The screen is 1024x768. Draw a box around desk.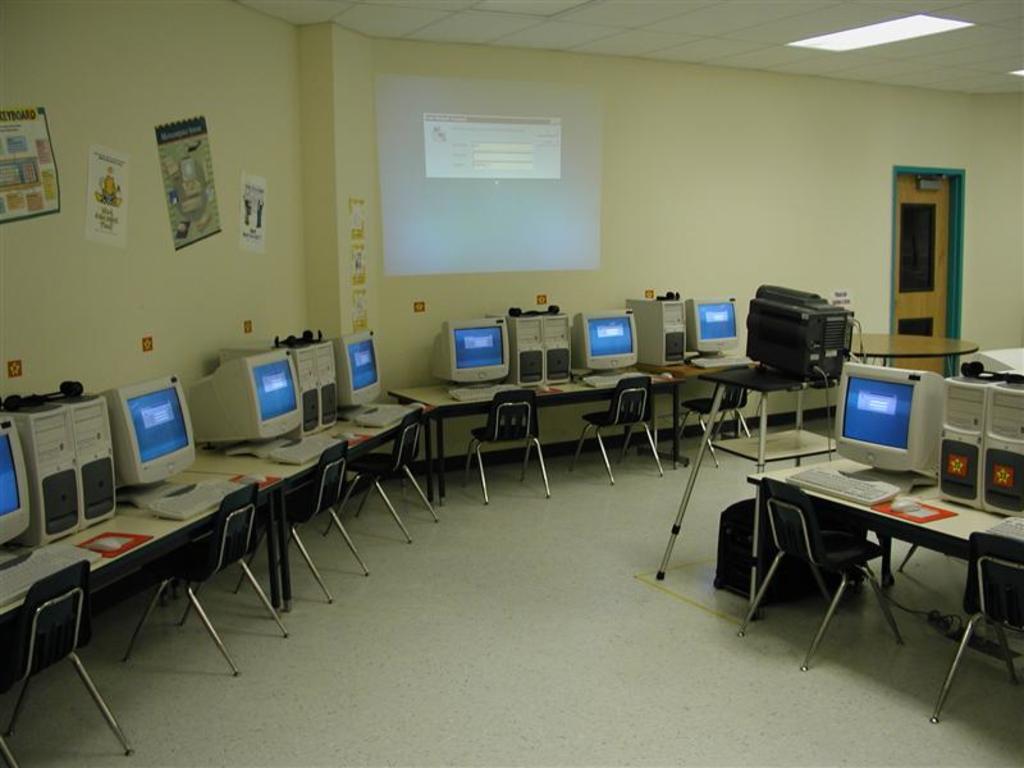
select_region(14, 375, 513, 662).
